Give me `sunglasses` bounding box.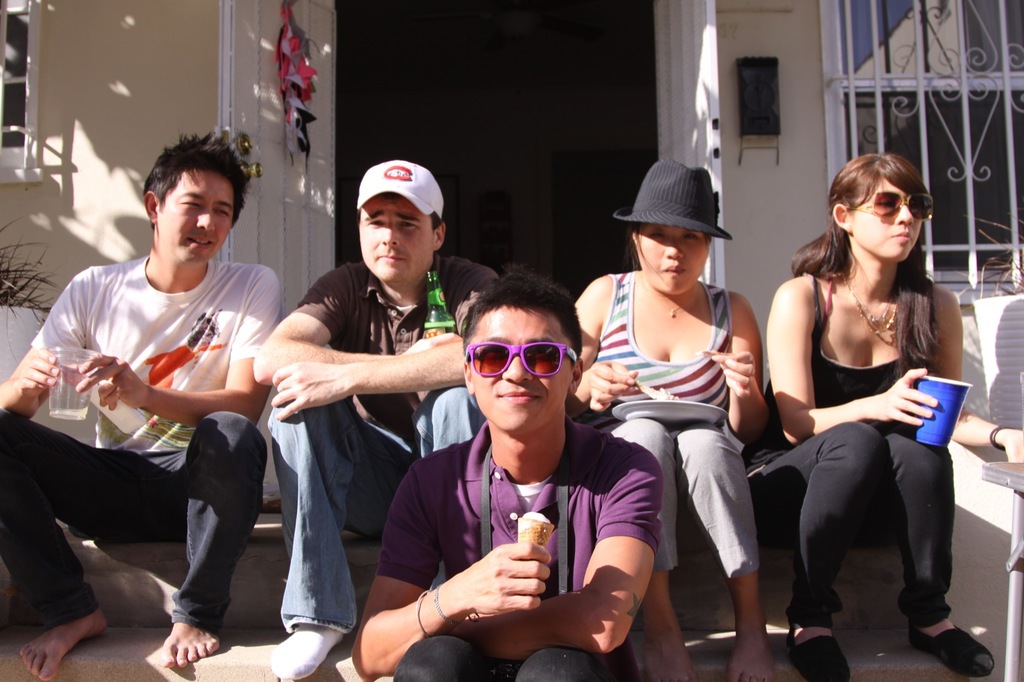
{"x1": 465, "y1": 340, "x2": 581, "y2": 377}.
